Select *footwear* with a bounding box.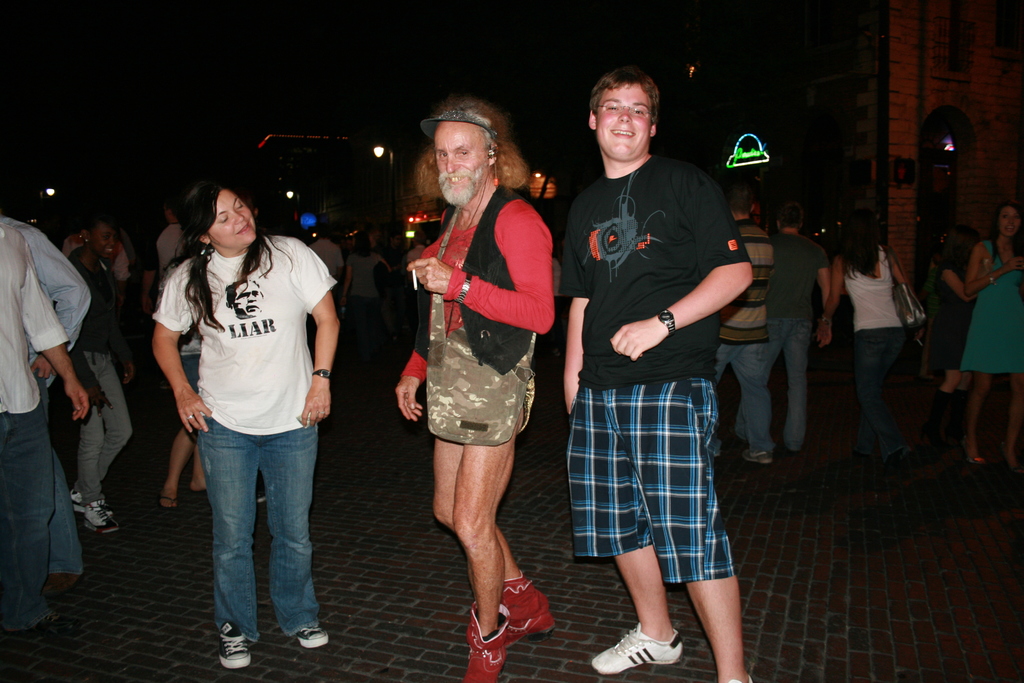
bbox(63, 490, 90, 513).
